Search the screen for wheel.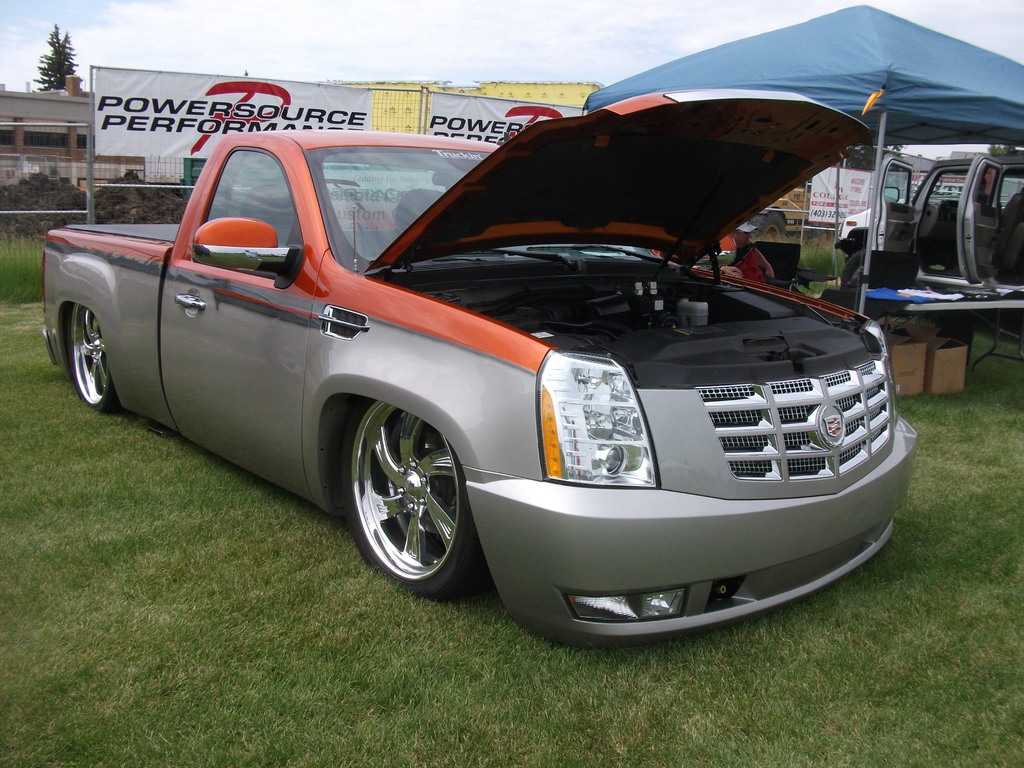
Found at l=809, t=222, r=836, b=243.
